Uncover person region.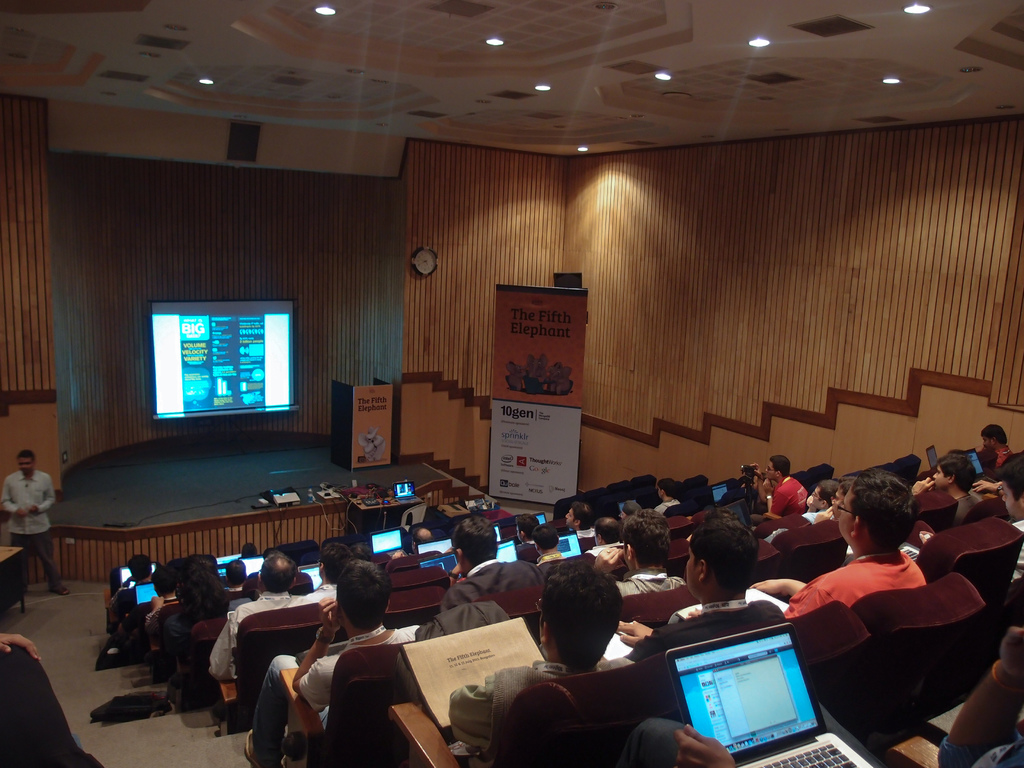
Uncovered: x1=444 y1=560 x2=641 y2=767.
